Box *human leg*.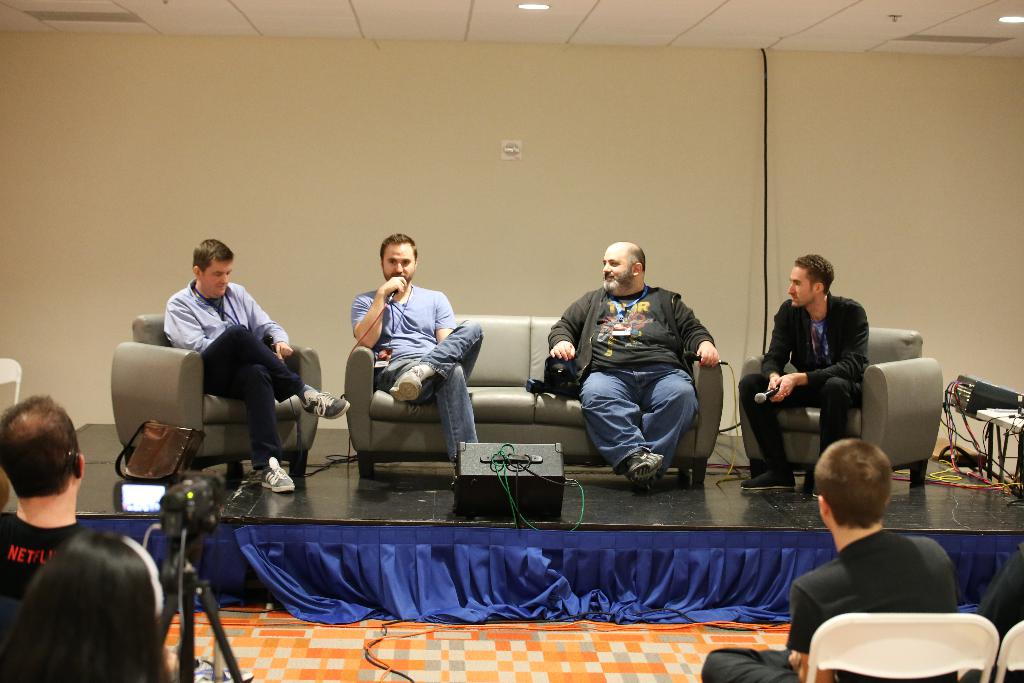
region(378, 364, 468, 465).
